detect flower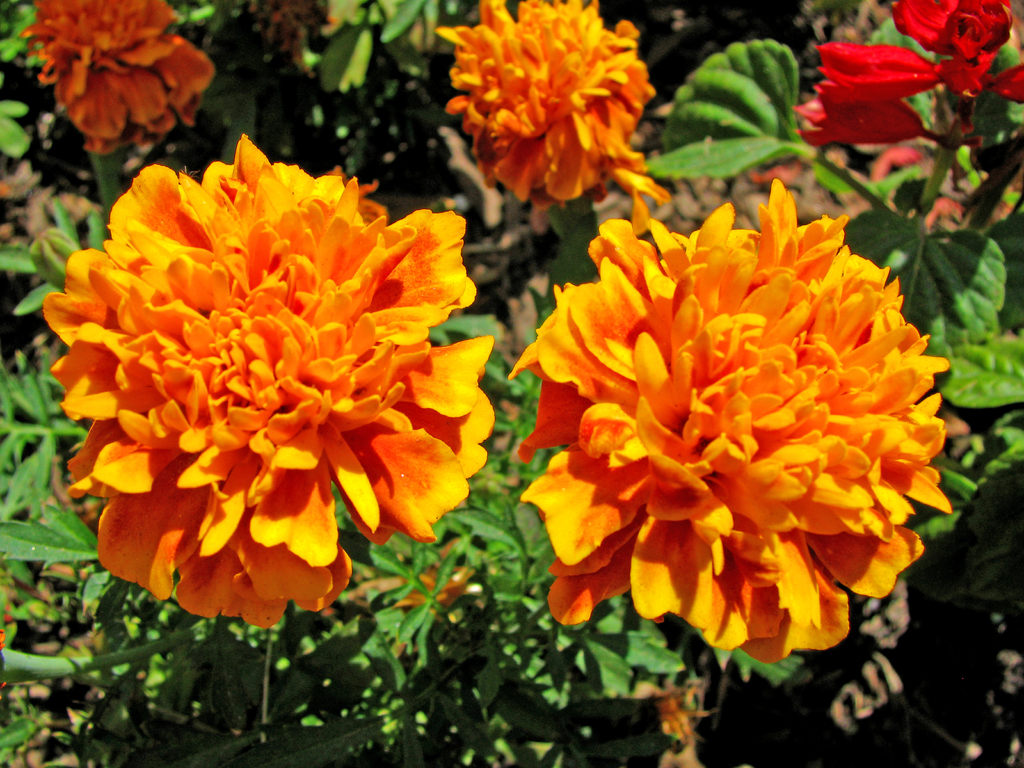
bbox=(22, 0, 215, 155)
